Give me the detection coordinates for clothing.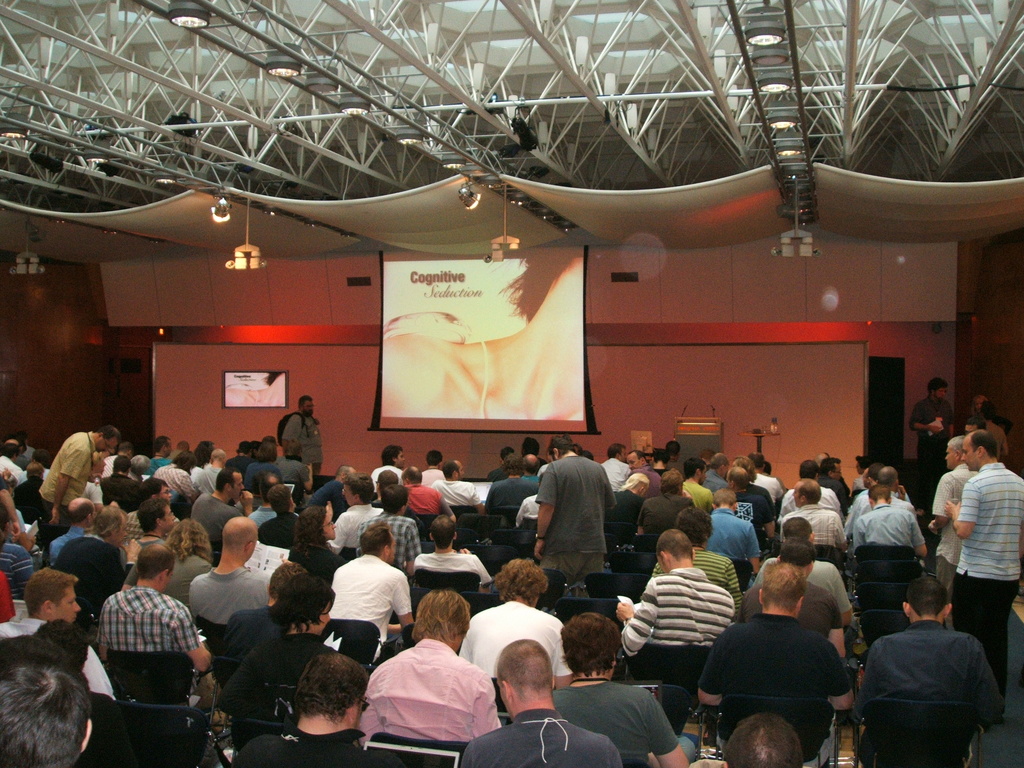
x1=369 y1=461 x2=406 y2=491.
